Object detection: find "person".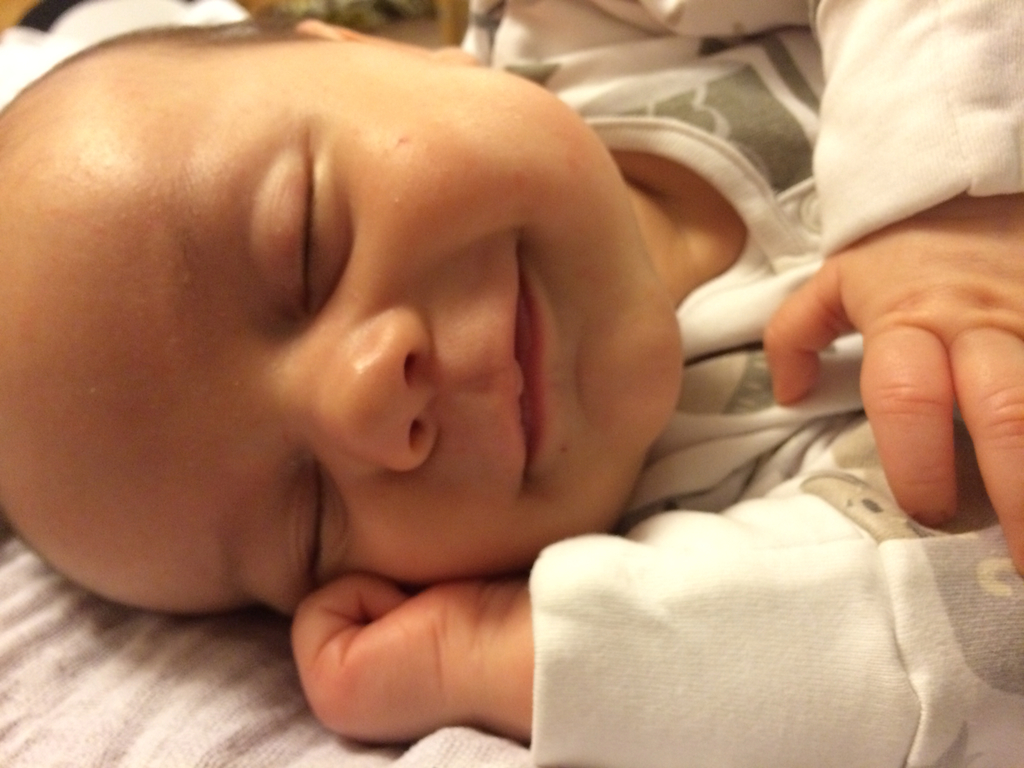
{"x1": 0, "y1": 0, "x2": 1023, "y2": 767}.
